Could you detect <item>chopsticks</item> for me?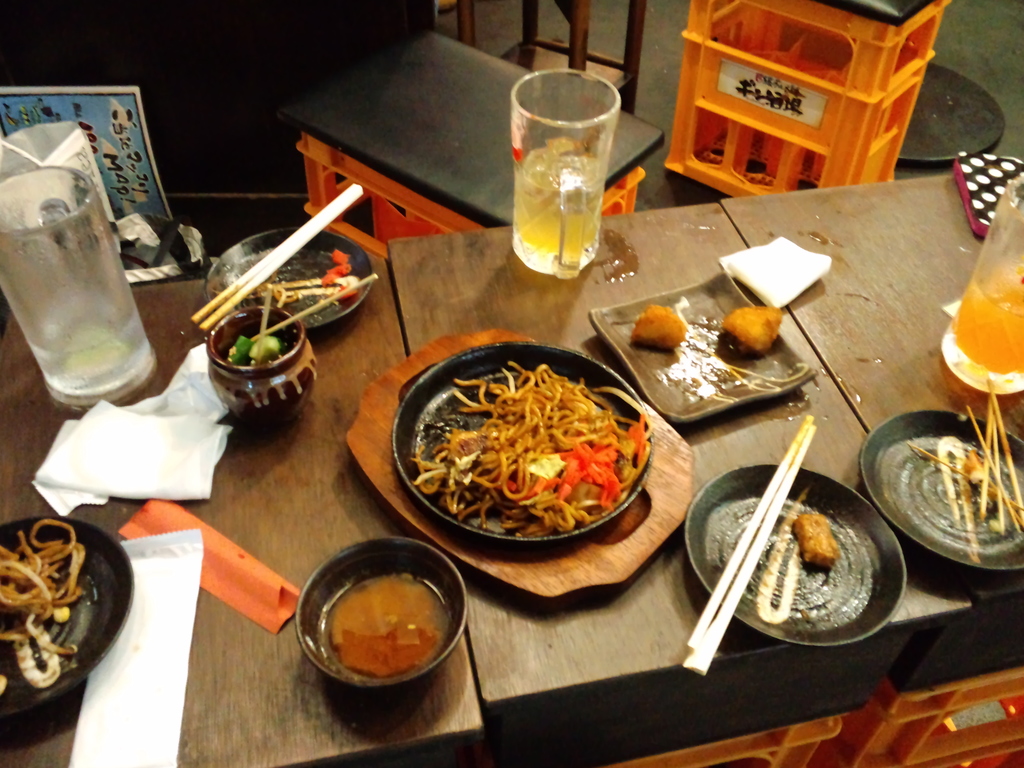
Detection result: select_region(190, 183, 369, 340).
